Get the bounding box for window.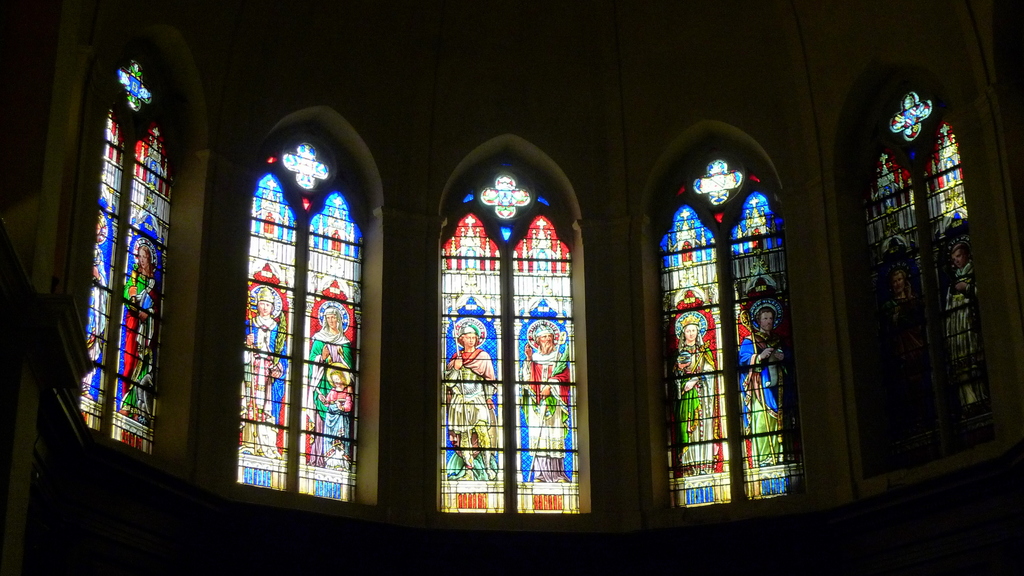
box=[431, 139, 587, 521].
